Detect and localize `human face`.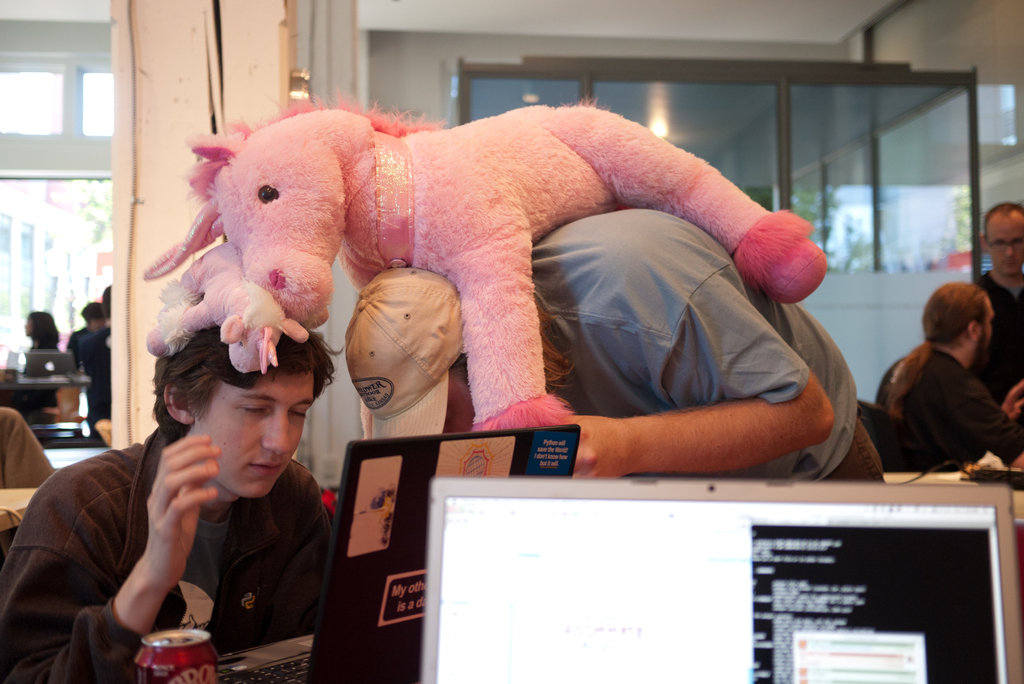
Localized at pyautogui.locateOnScreen(191, 363, 321, 496).
